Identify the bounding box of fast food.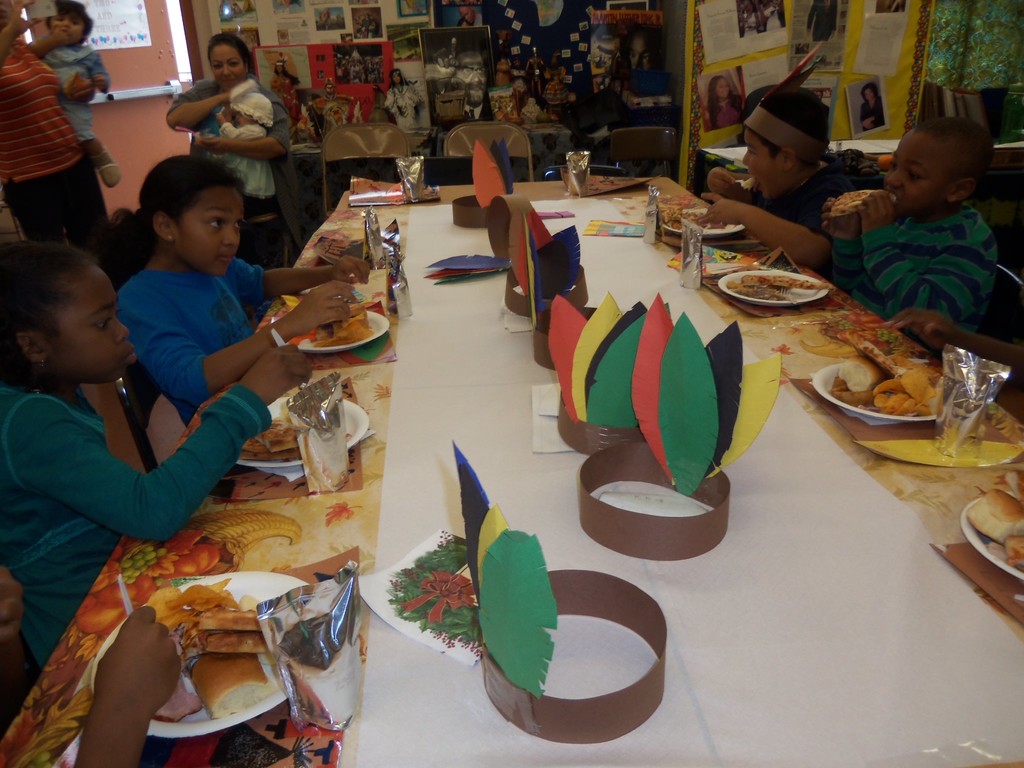
rect(966, 463, 1023, 572).
